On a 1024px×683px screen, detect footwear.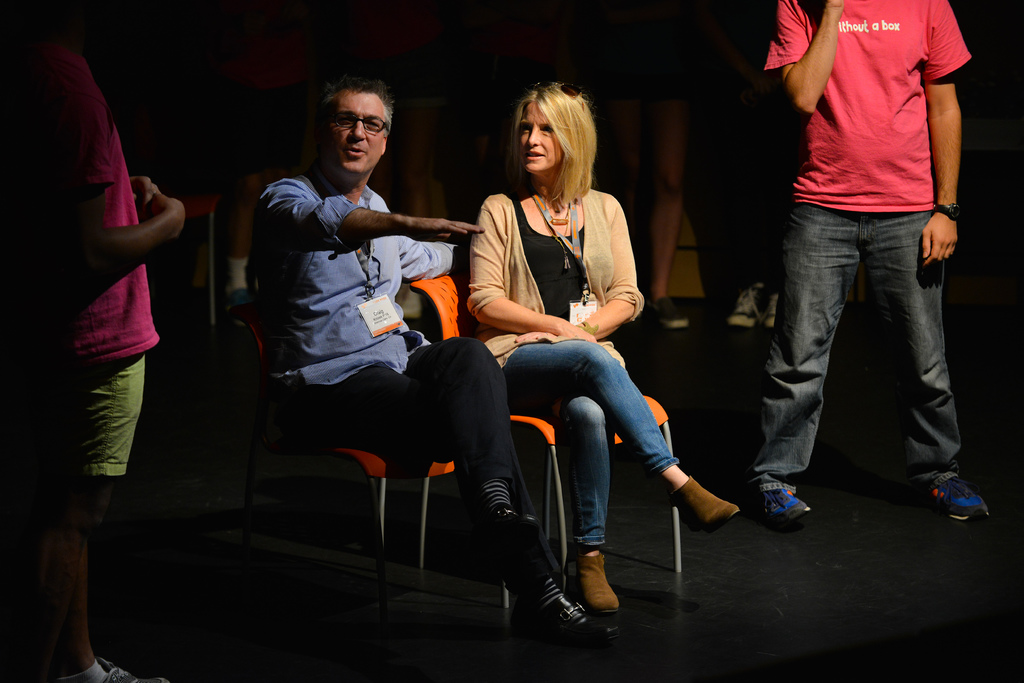
left=666, top=466, right=742, bottom=534.
